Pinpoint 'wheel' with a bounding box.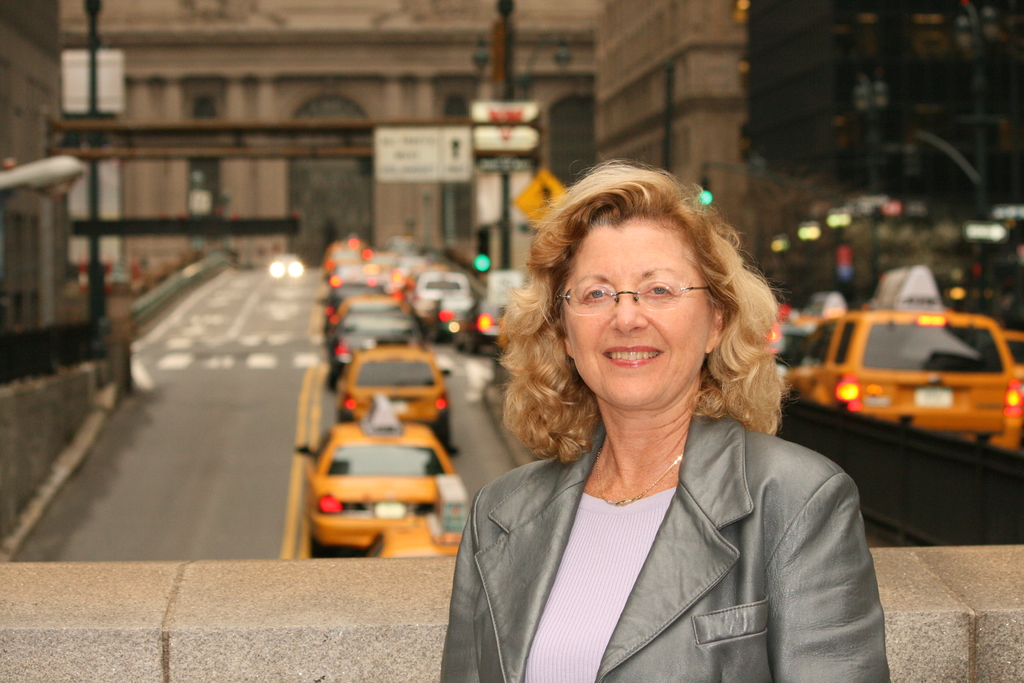
box(462, 334, 481, 350).
